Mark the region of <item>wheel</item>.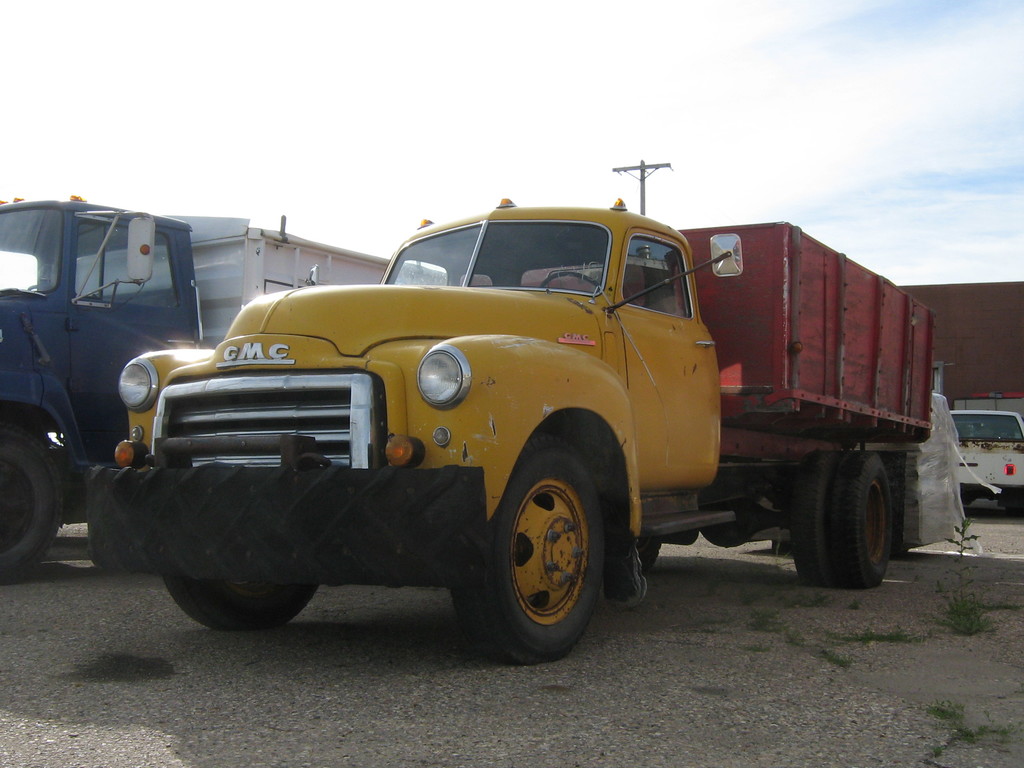
Region: [x1=472, y1=439, x2=620, y2=652].
